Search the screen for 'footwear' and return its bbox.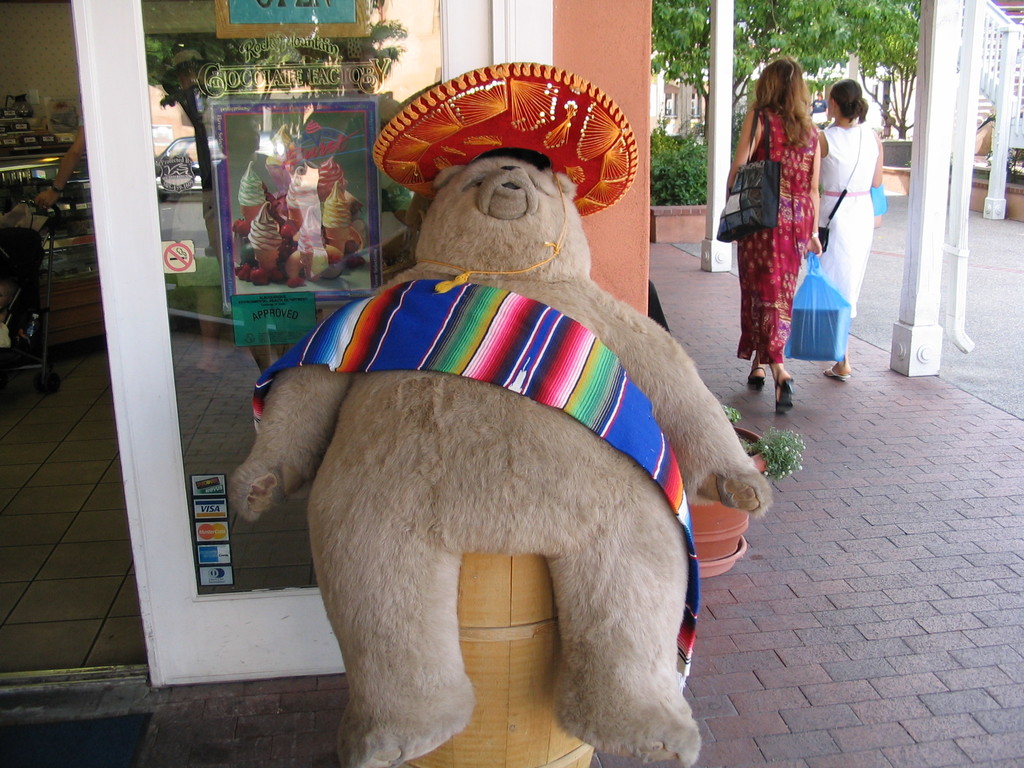
Found: bbox=[774, 365, 795, 413].
